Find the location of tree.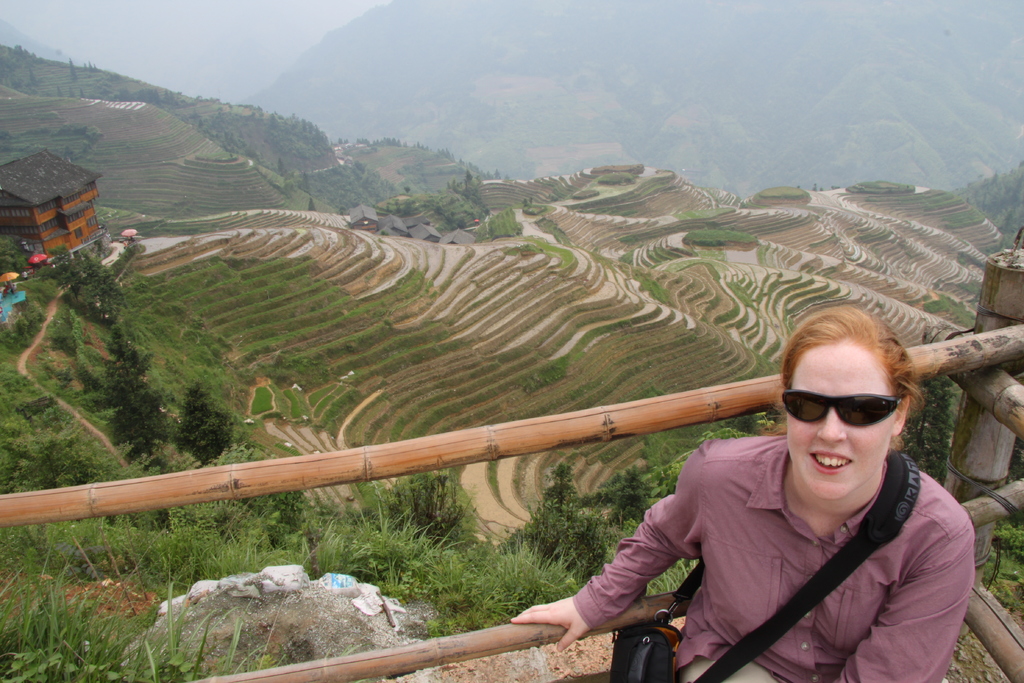
Location: rect(173, 383, 242, 465).
